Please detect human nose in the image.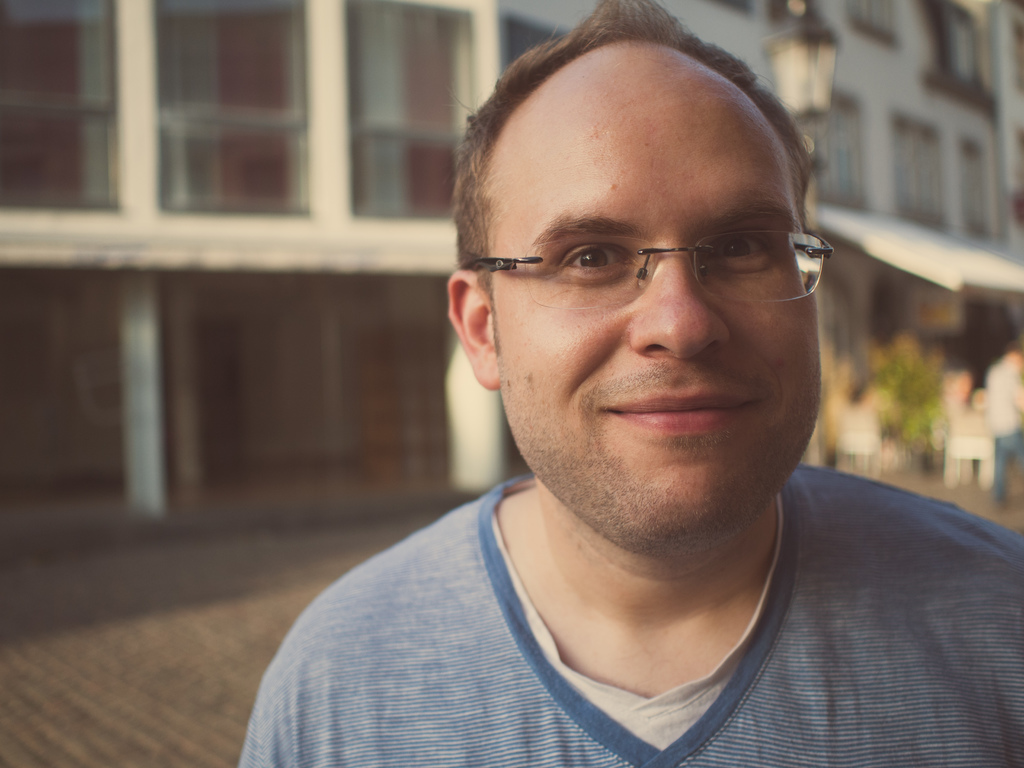
<box>625,252,732,357</box>.
